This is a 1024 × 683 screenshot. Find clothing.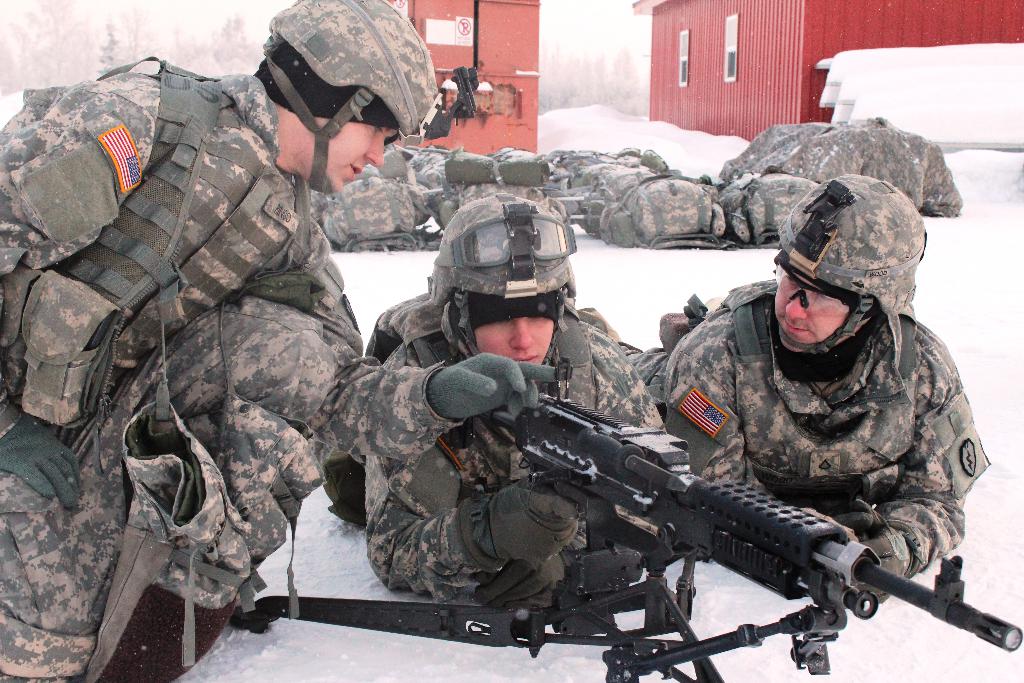
Bounding box: bbox=(652, 174, 998, 610).
